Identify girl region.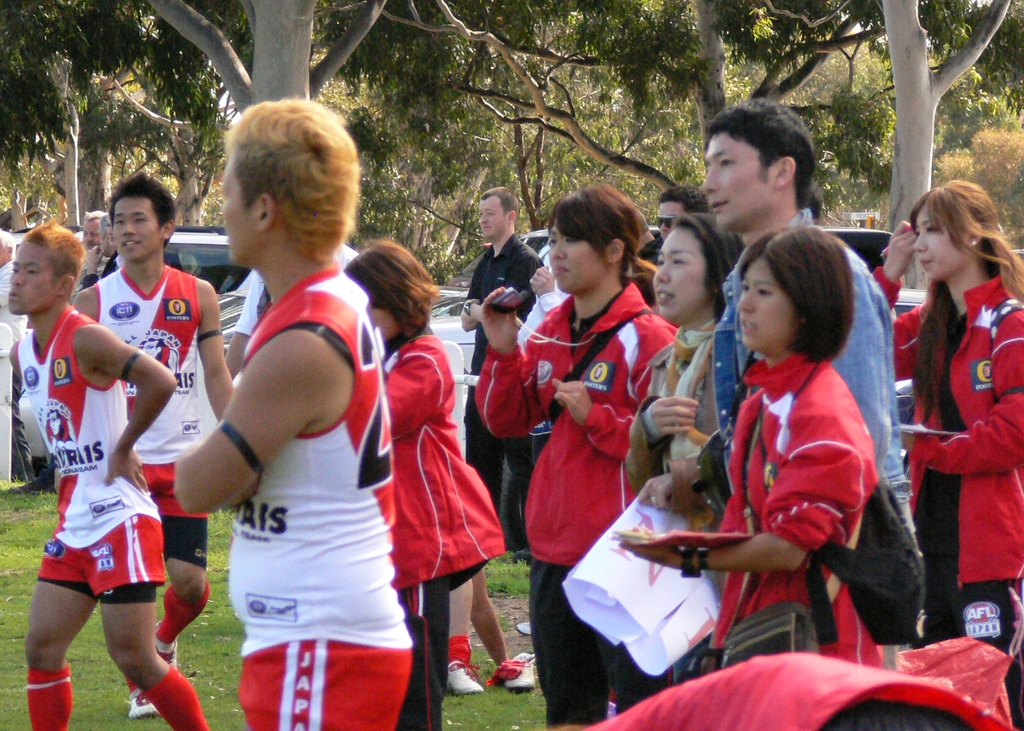
Region: region(623, 209, 748, 681).
